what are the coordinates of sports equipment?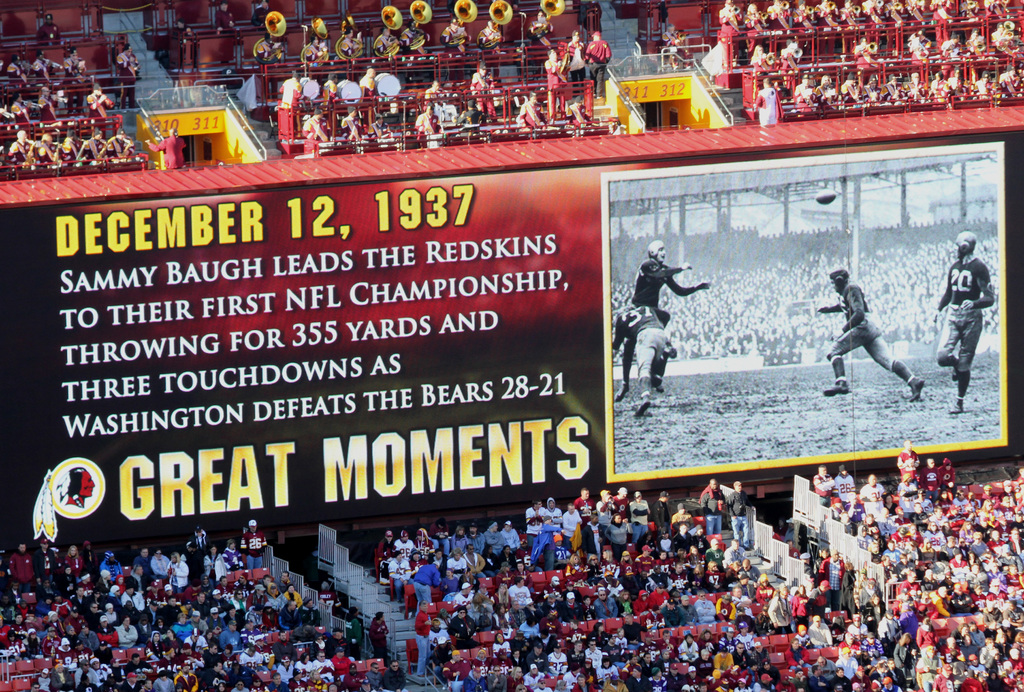
[x1=956, y1=228, x2=977, y2=261].
